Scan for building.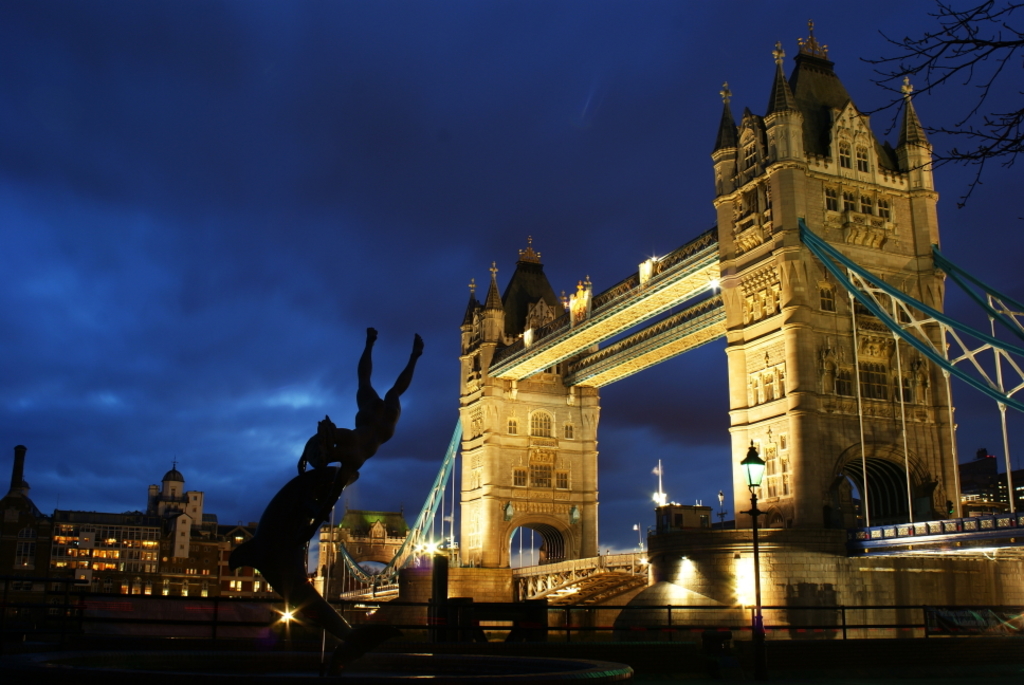
Scan result: {"left": 309, "top": 500, "right": 421, "bottom": 600}.
